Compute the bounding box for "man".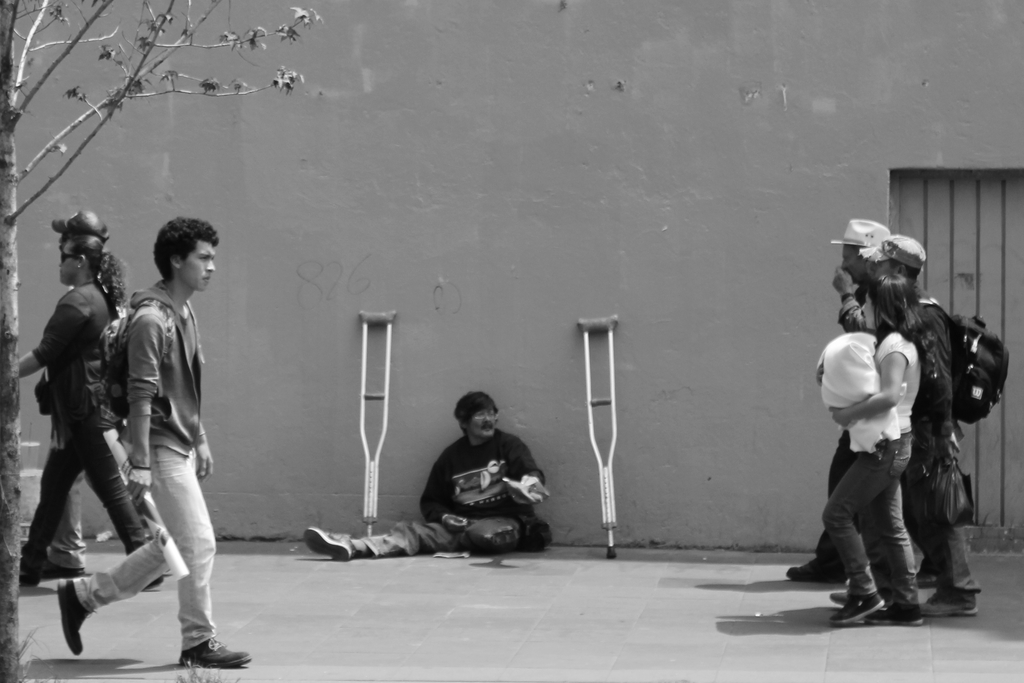
locate(783, 219, 892, 581).
